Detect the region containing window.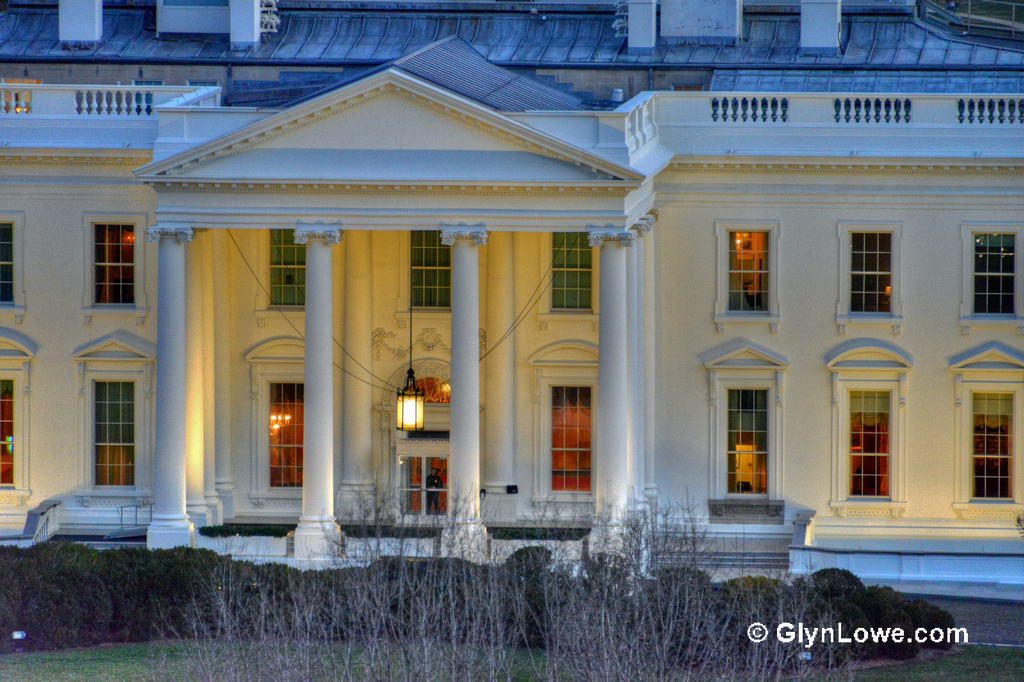
crop(550, 227, 595, 312).
